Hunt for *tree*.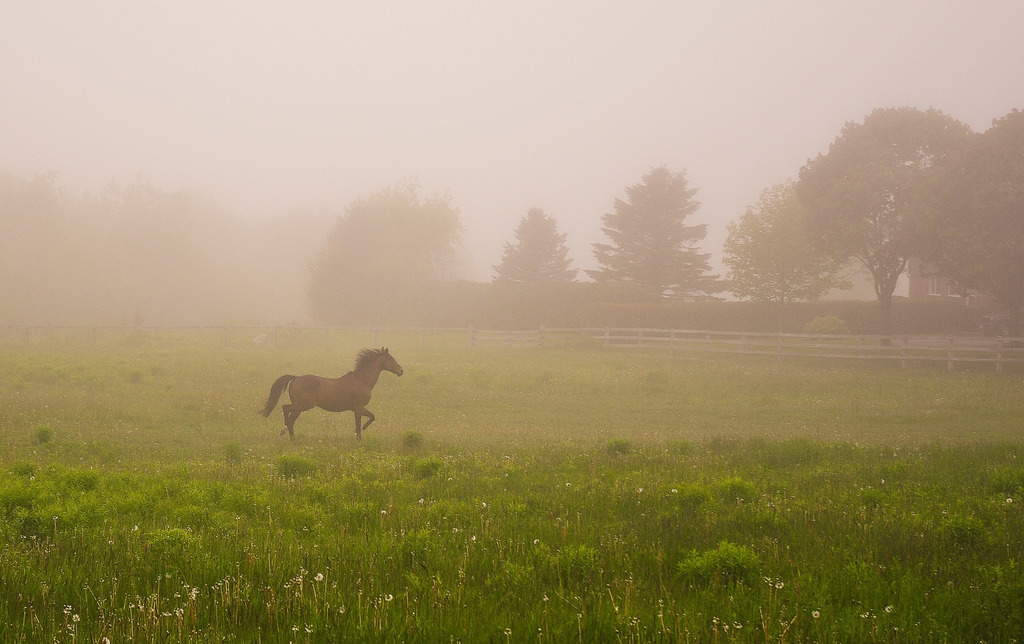
Hunted down at {"x1": 586, "y1": 159, "x2": 726, "y2": 302}.
